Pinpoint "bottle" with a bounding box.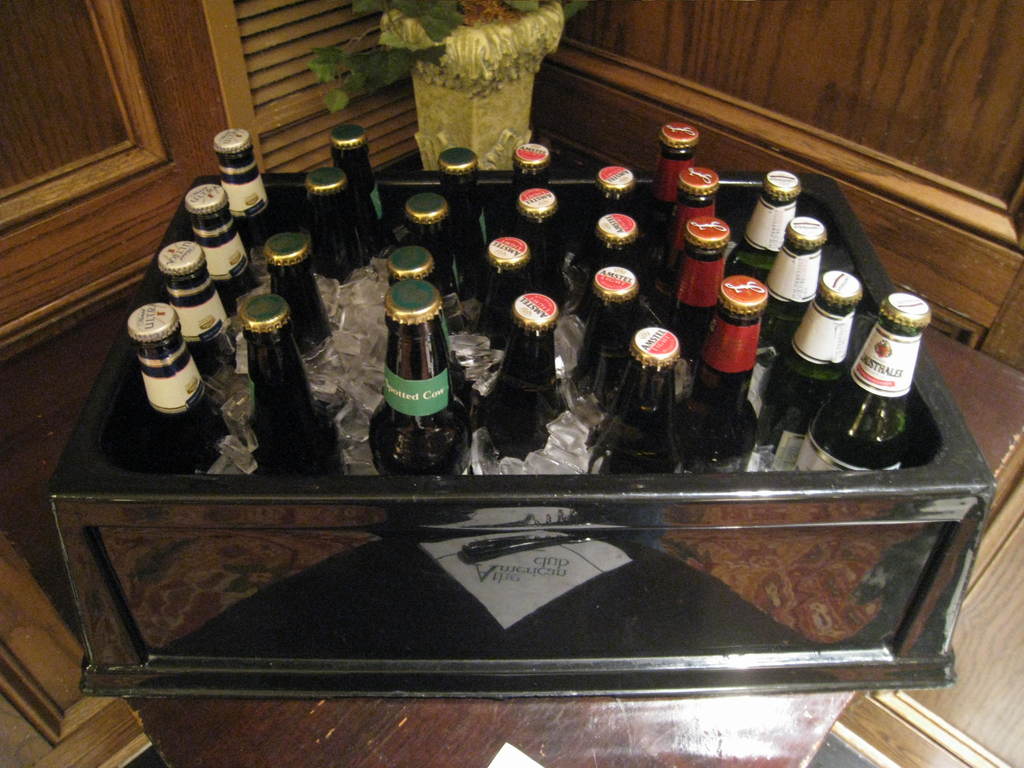
rect(122, 303, 225, 477).
